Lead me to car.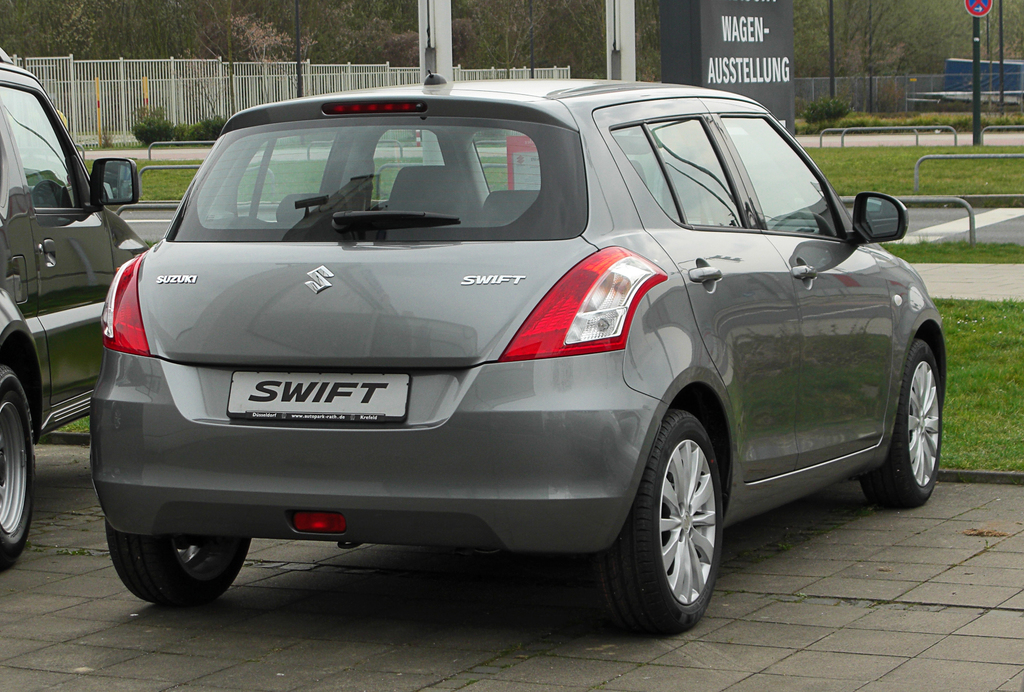
Lead to (90,70,943,639).
